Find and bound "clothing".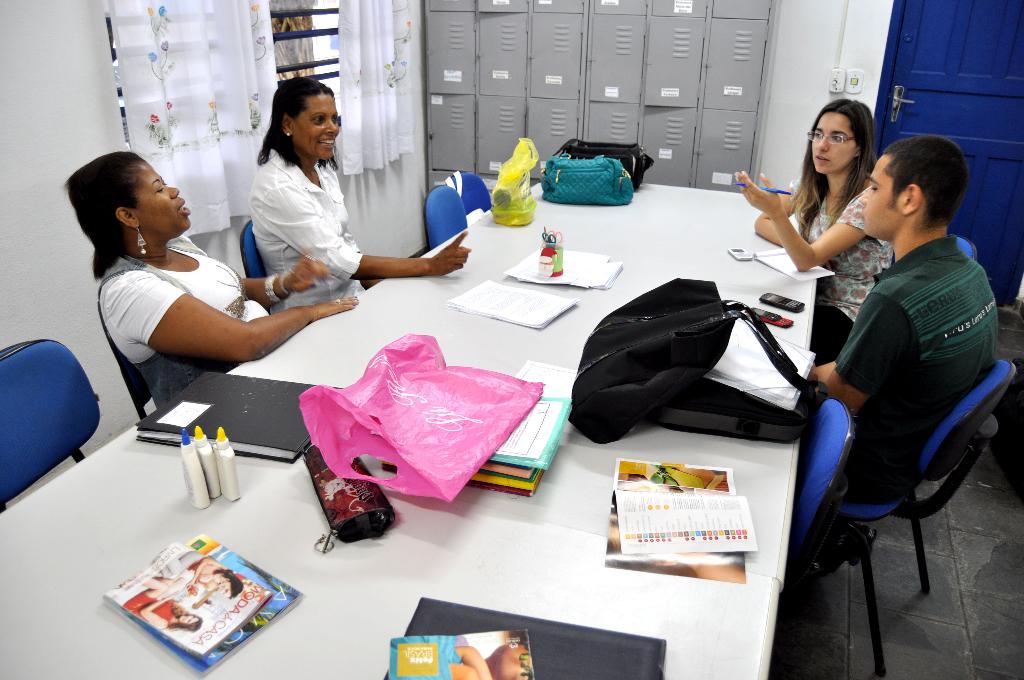
Bound: bbox=(161, 551, 220, 586).
